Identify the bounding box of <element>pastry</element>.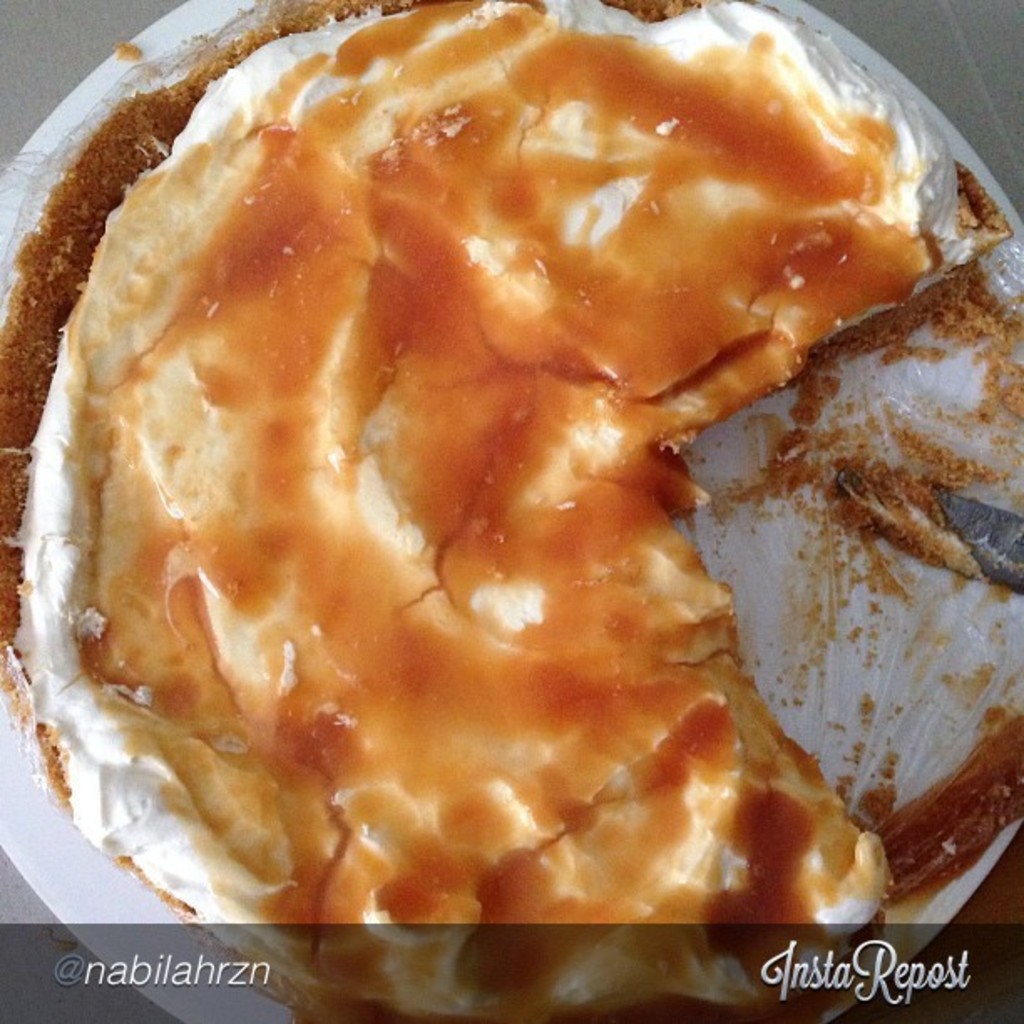
<region>0, 0, 1022, 1022</region>.
